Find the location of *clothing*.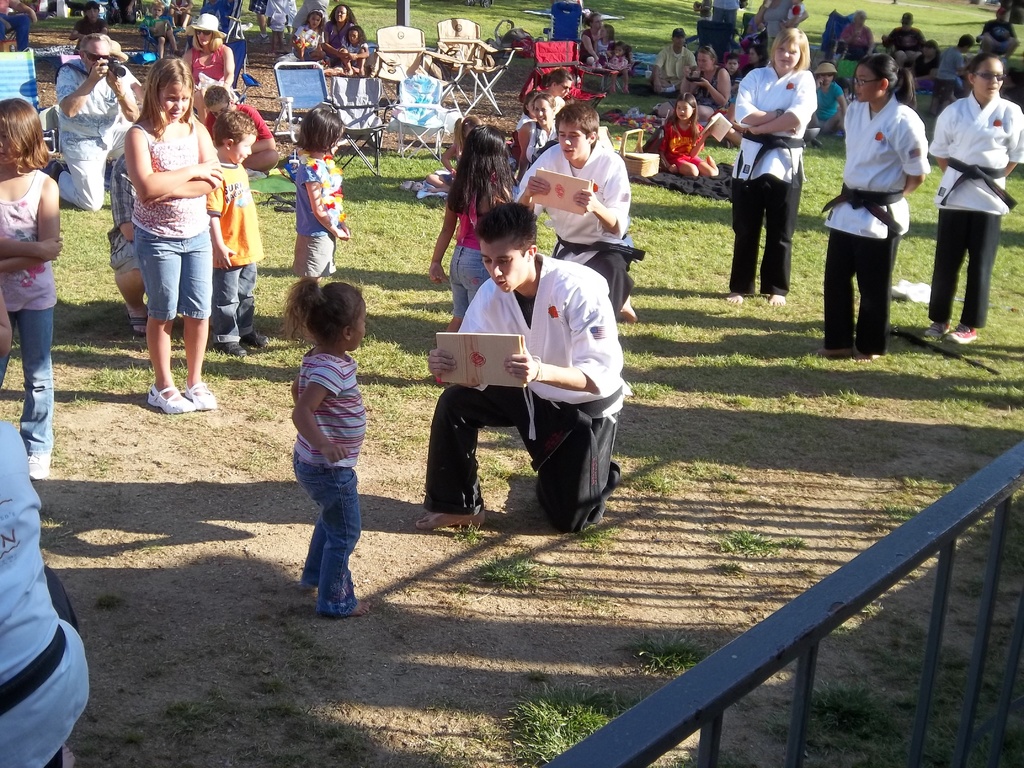
Location: [left=929, top=207, right=1002, bottom=324].
